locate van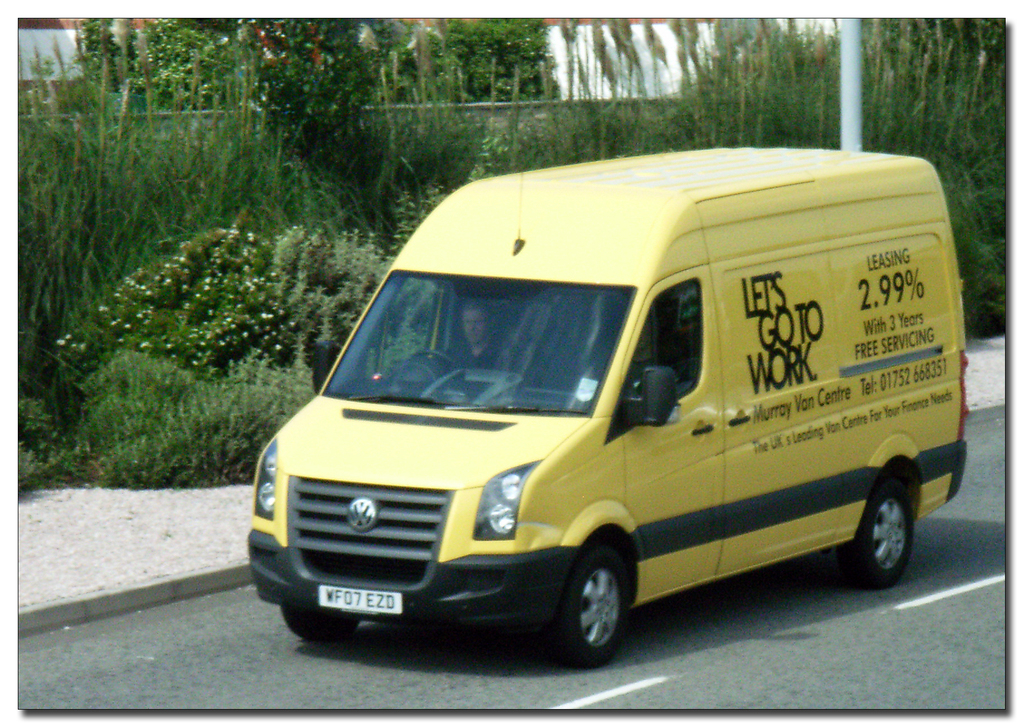
(left=242, top=143, right=972, bottom=671)
